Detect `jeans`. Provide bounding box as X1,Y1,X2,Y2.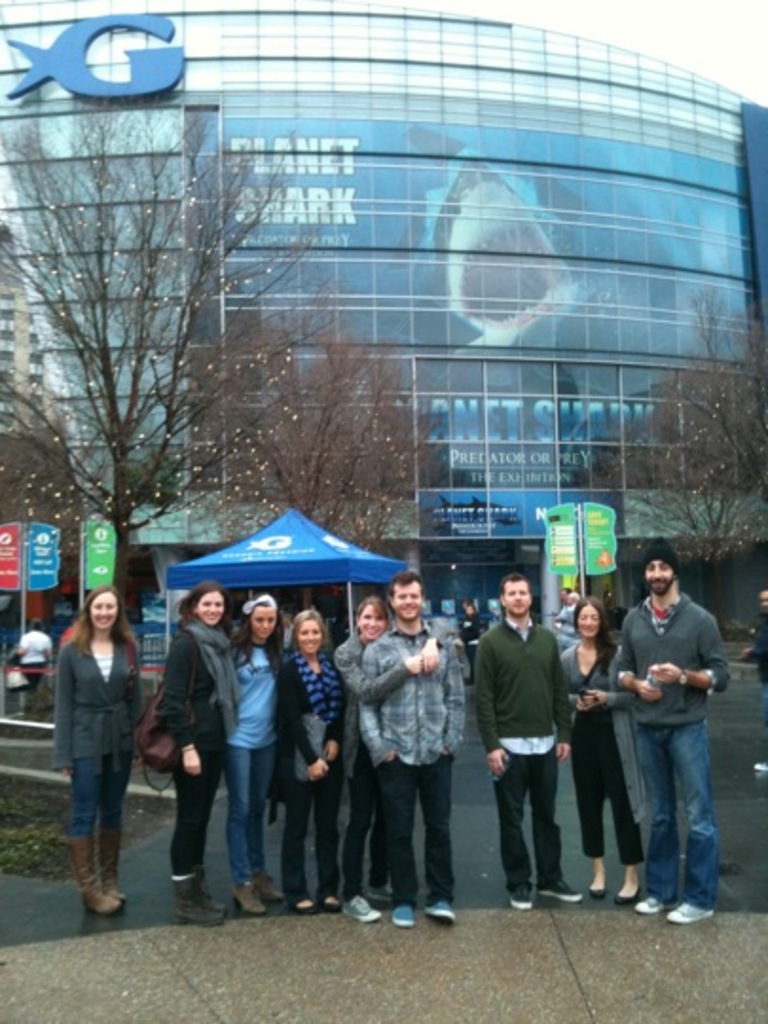
229,722,277,889.
